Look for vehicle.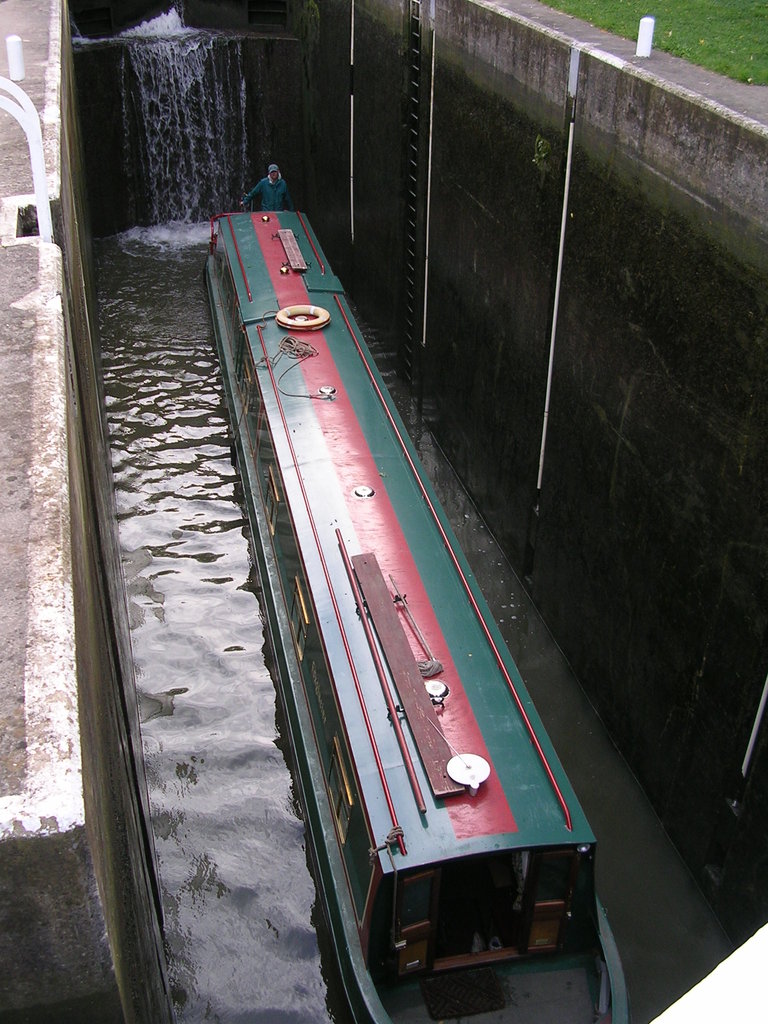
Found: (201,207,631,1023).
